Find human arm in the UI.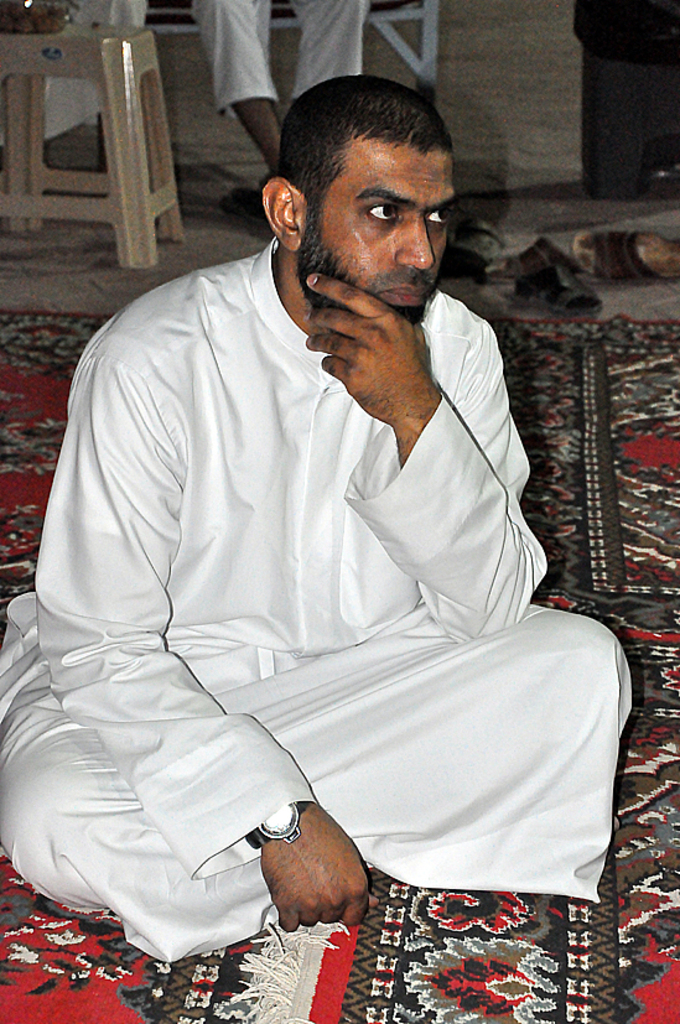
UI element at {"left": 15, "top": 315, "right": 384, "bottom": 925}.
